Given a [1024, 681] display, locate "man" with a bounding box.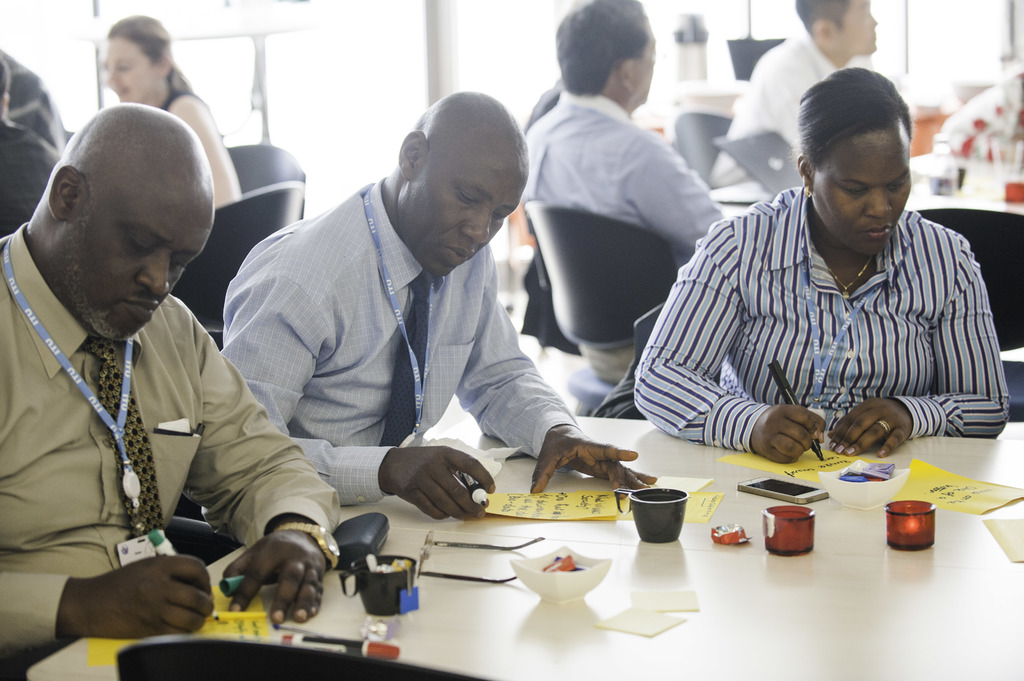
Located: (521,0,724,385).
